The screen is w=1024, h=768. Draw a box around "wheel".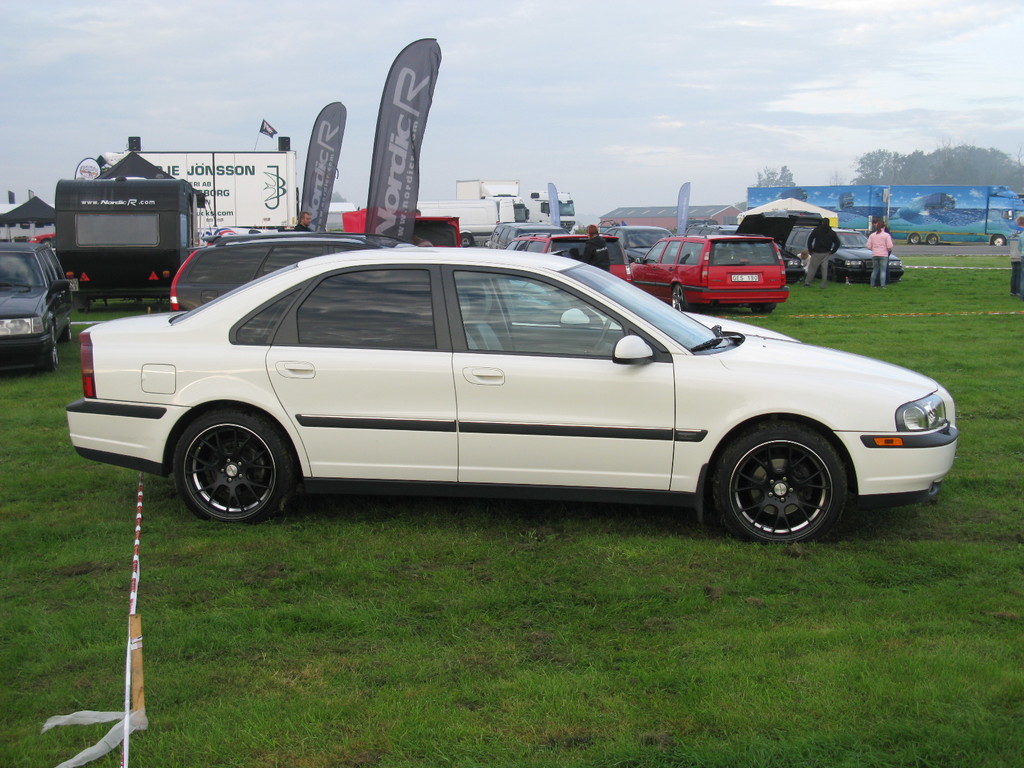
[751, 299, 776, 315].
